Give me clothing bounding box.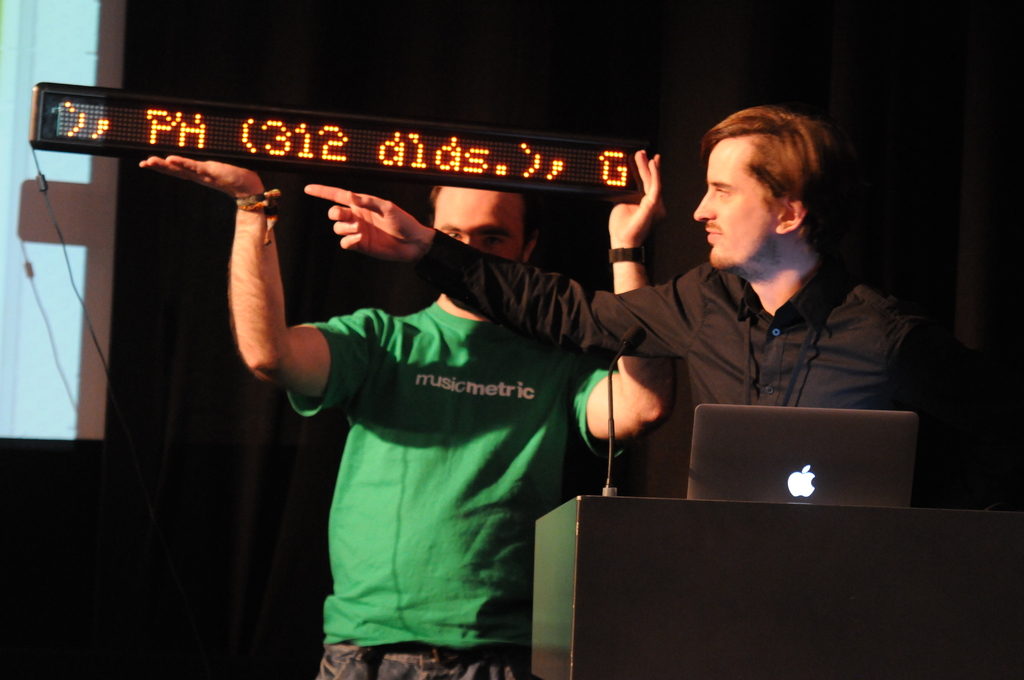
420 252 964 512.
